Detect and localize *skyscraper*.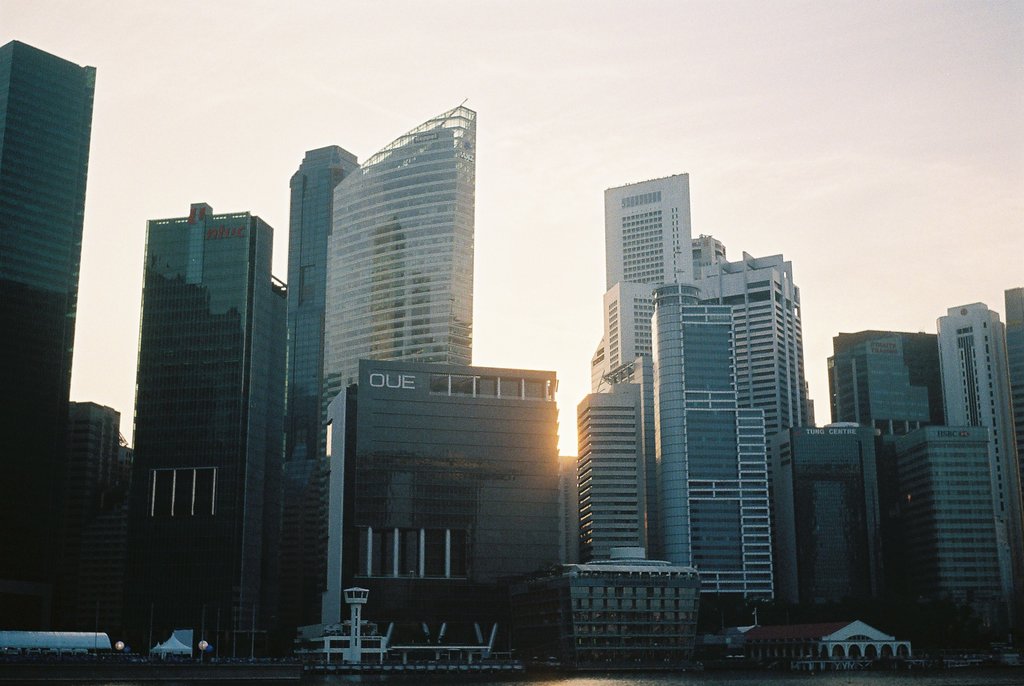
Localized at bbox(131, 197, 291, 651).
